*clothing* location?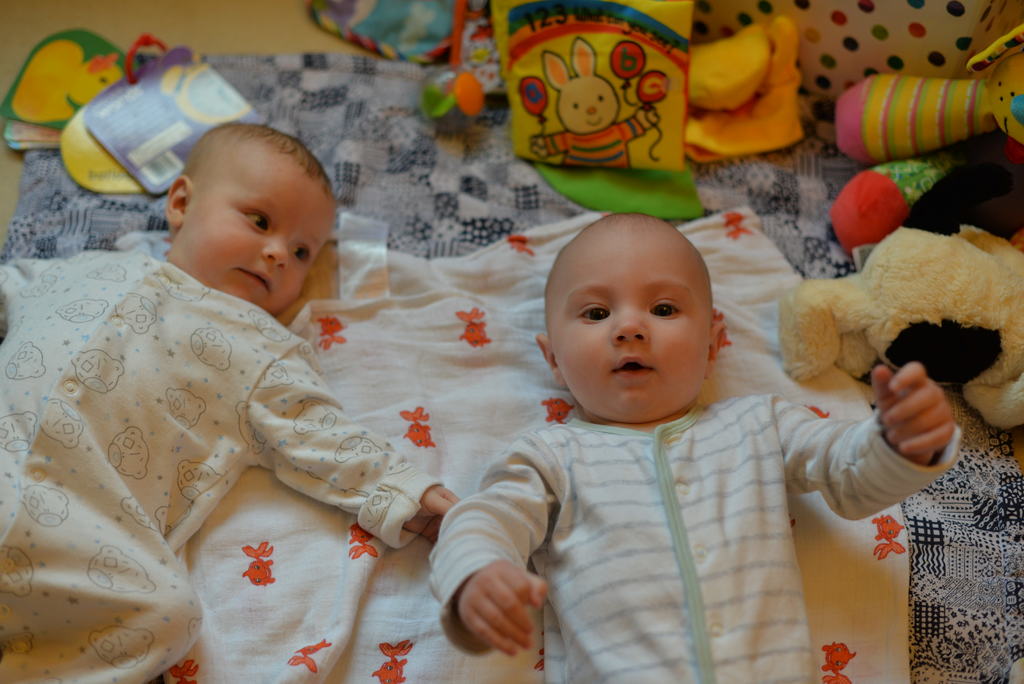
[x1=0, y1=246, x2=447, y2=683]
